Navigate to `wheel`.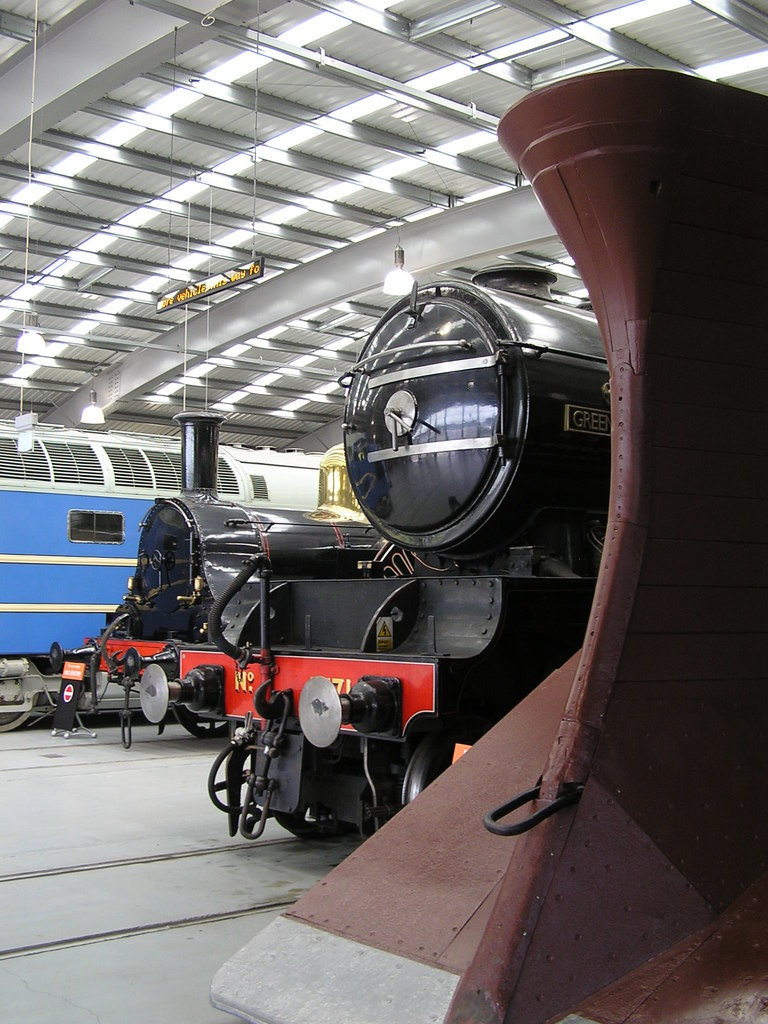
Navigation target: 180,704,232,737.
